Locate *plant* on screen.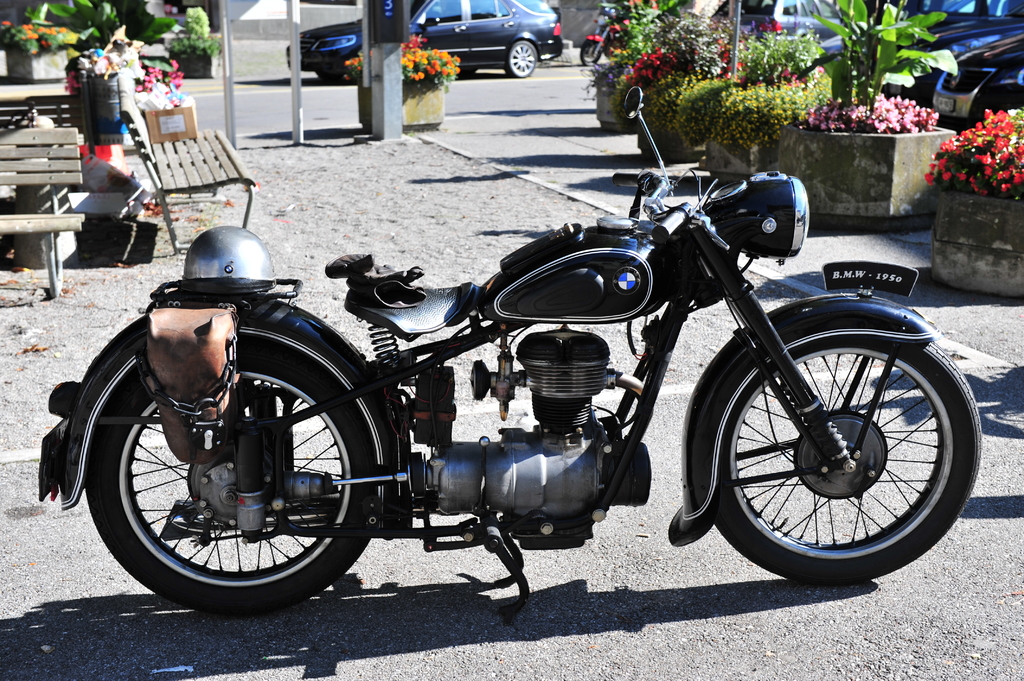
On screen at 921:93:1023:209.
